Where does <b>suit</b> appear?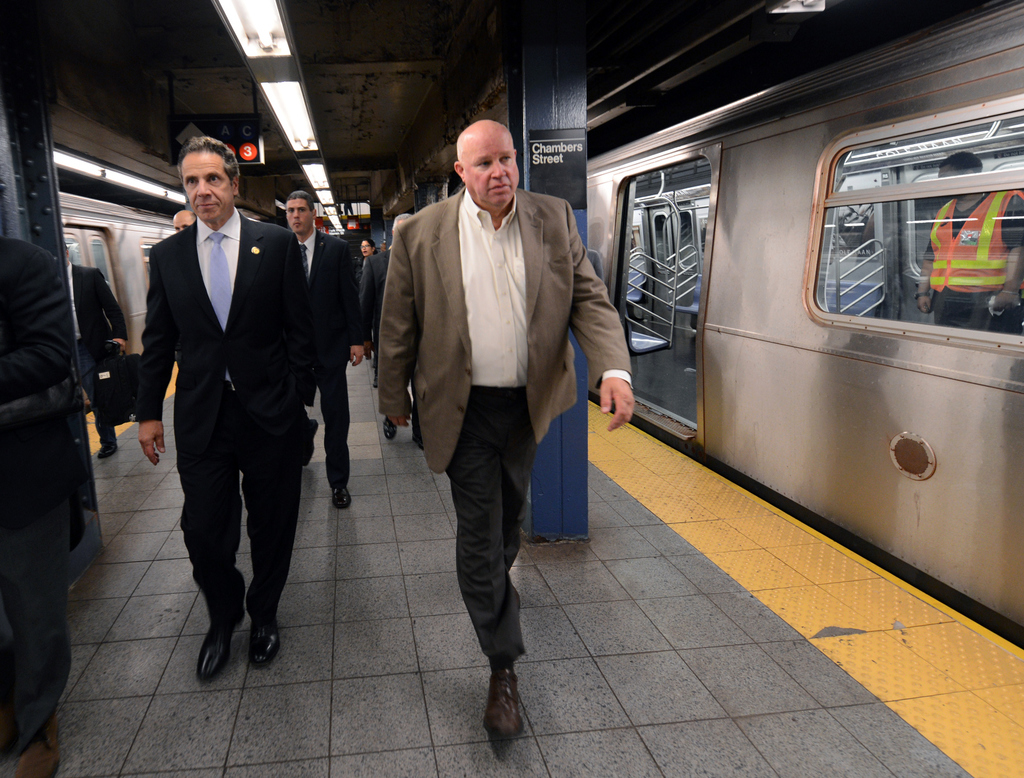
Appears at (366, 244, 391, 345).
